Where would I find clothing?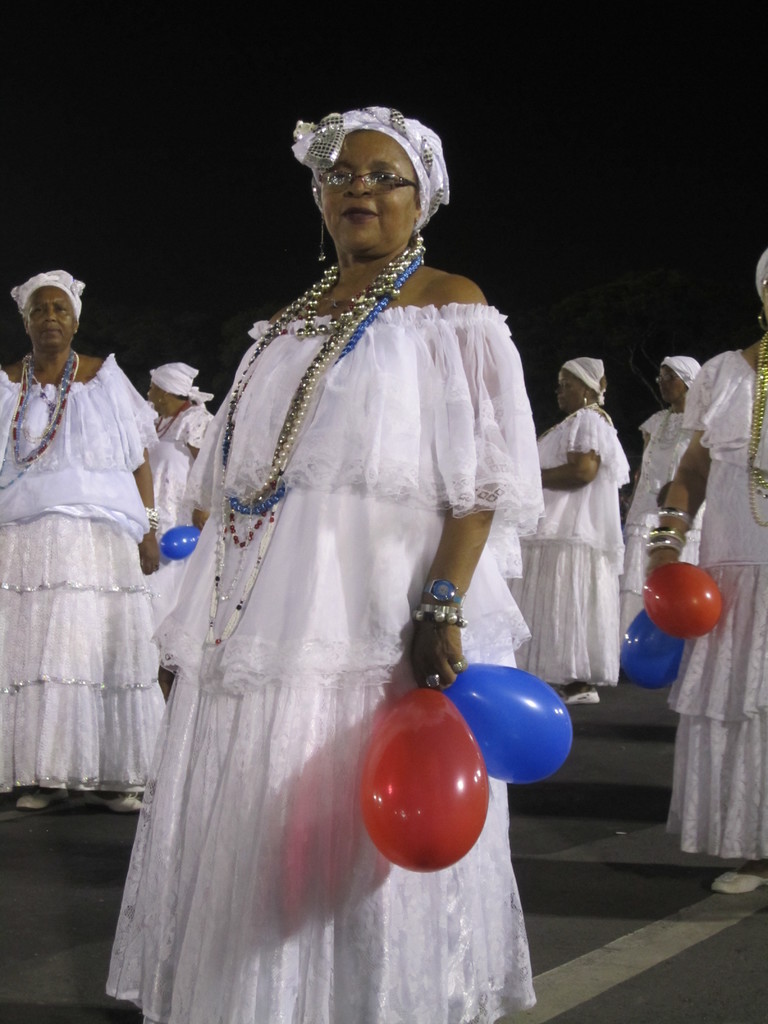
At 664, 349, 767, 865.
